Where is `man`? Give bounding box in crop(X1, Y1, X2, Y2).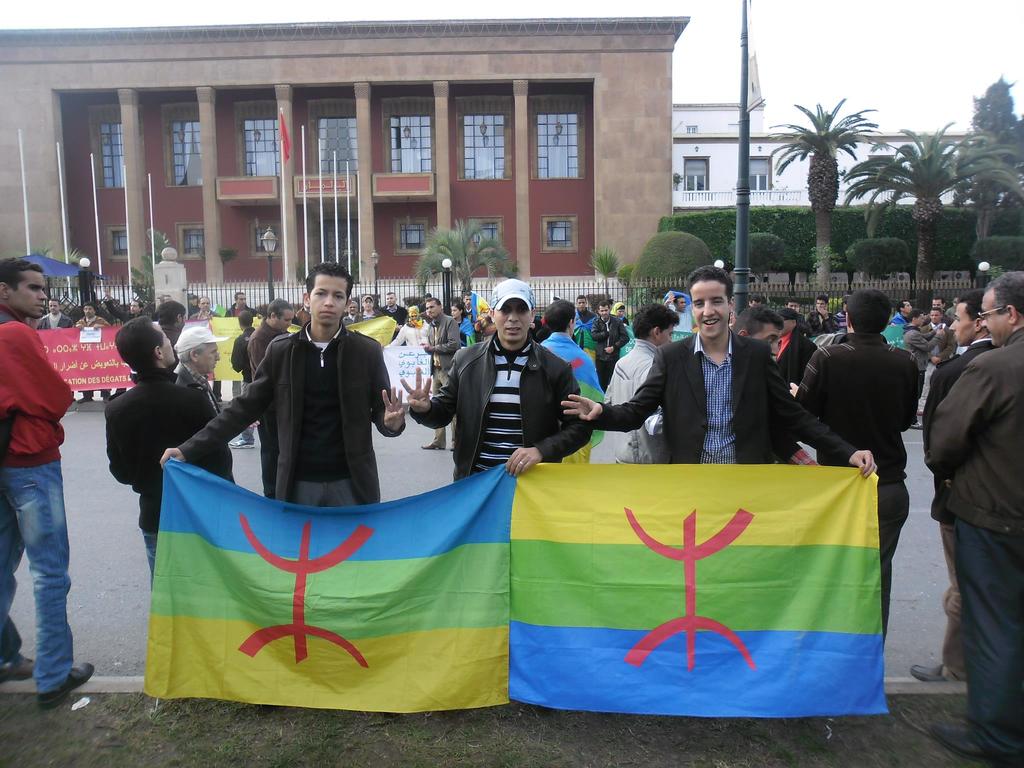
crop(378, 291, 408, 339).
